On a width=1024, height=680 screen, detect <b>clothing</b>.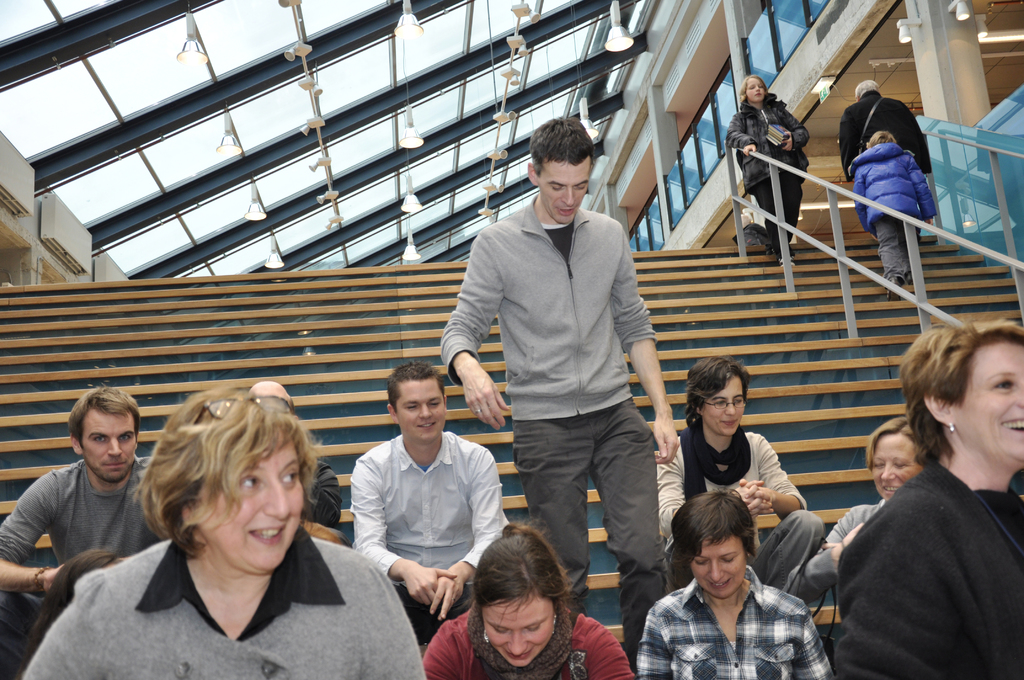
detection(852, 145, 938, 282).
